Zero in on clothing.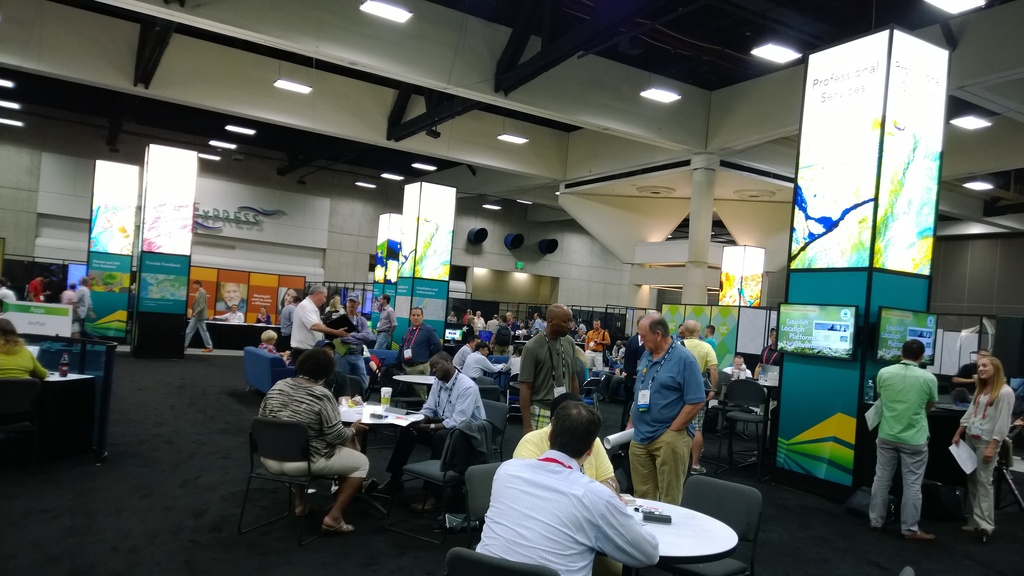
Zeroed in: l=262, t=339, r=287, b=361.
